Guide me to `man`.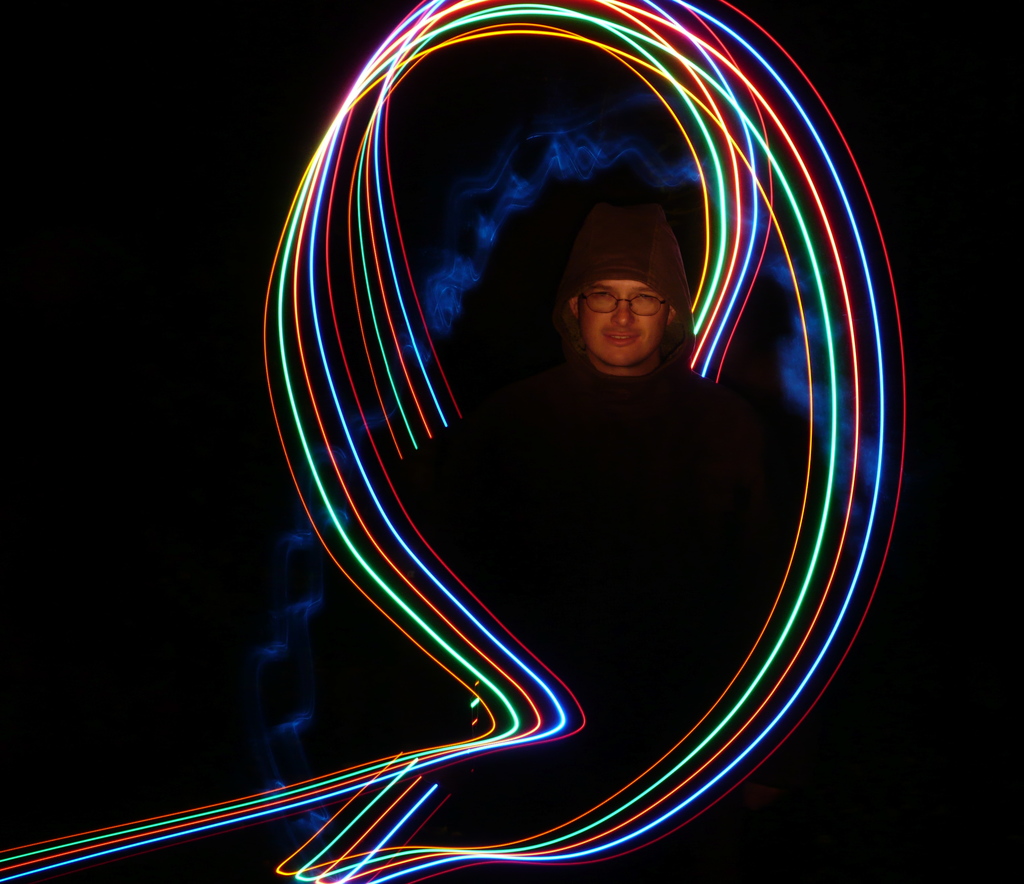
Guidance: (left=350, top=186, right=833, bottom=734).
